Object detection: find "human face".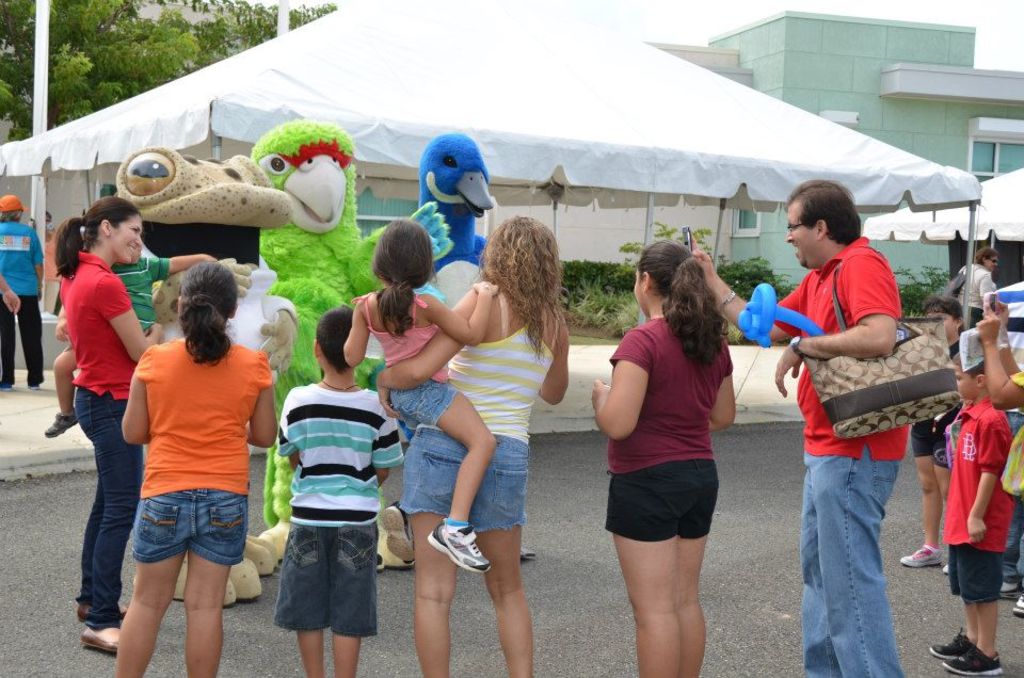
box=[111, 214, 143, 262].
